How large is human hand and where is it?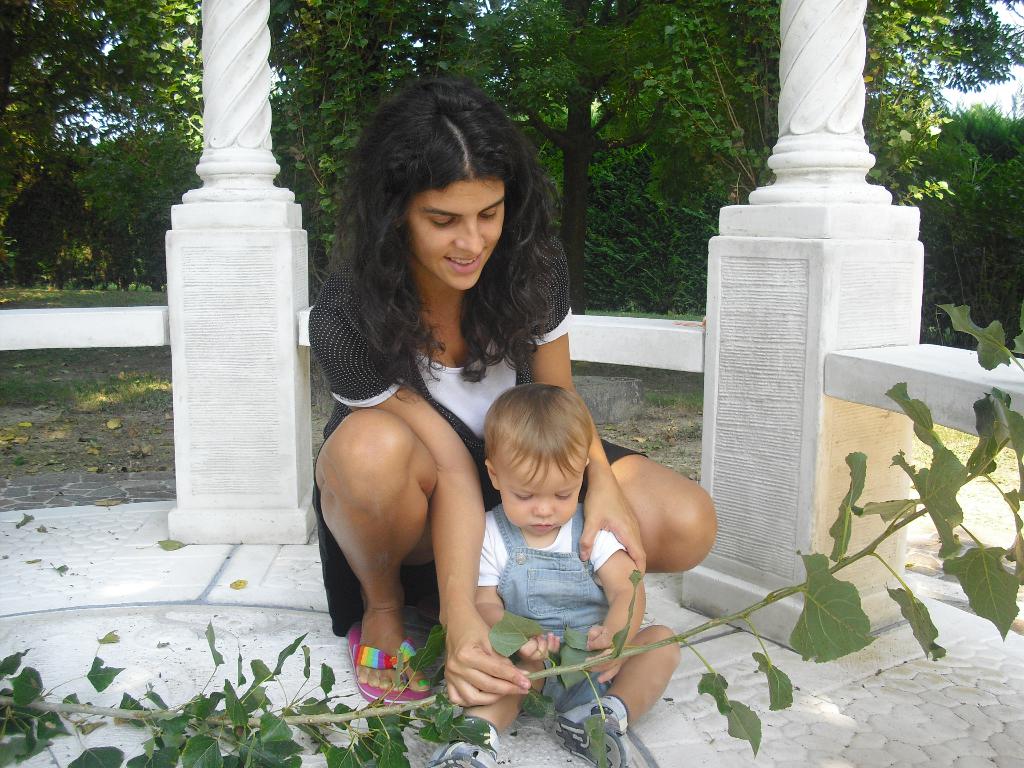
Bounding box: <region>580, 625, 624, 682</region>.
